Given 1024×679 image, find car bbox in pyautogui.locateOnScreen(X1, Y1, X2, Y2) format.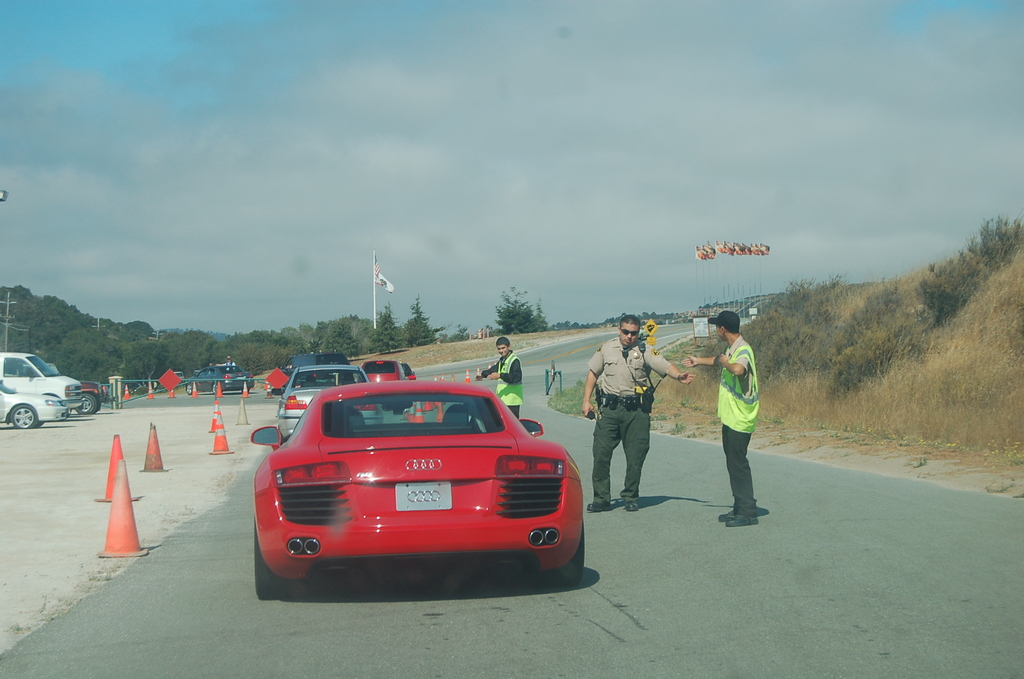
pyautogui.locateOnScreen(250, 368, 589, 589).
